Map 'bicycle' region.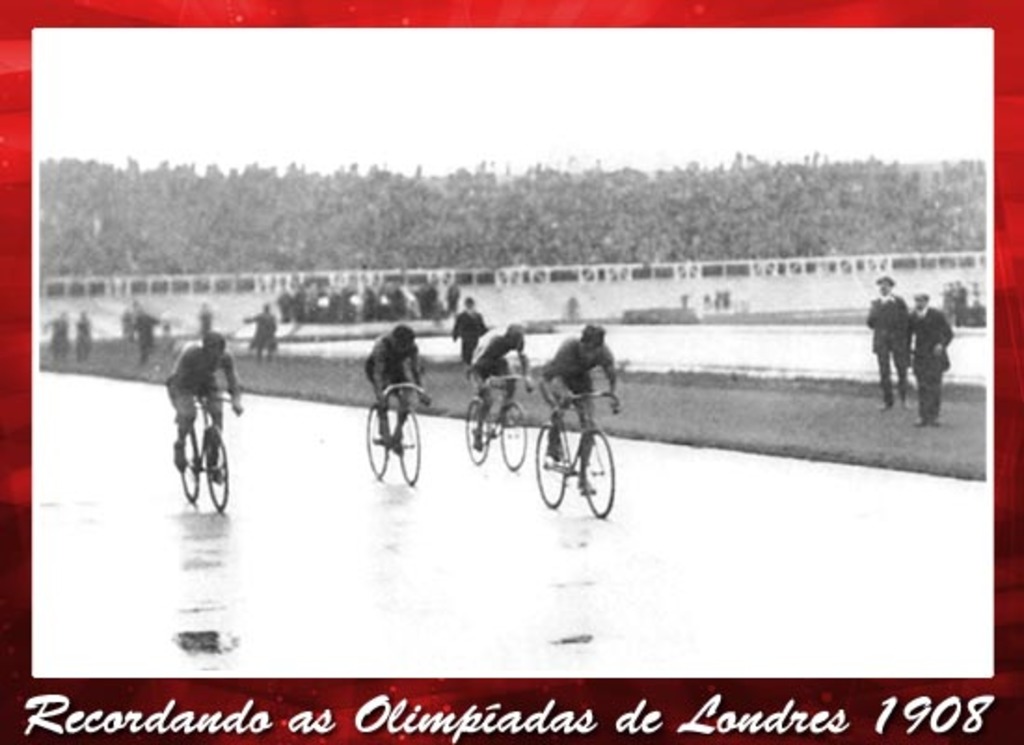
Mapped to {"left": 171, "top": 389, "right": 231, "bottom": 516}.
